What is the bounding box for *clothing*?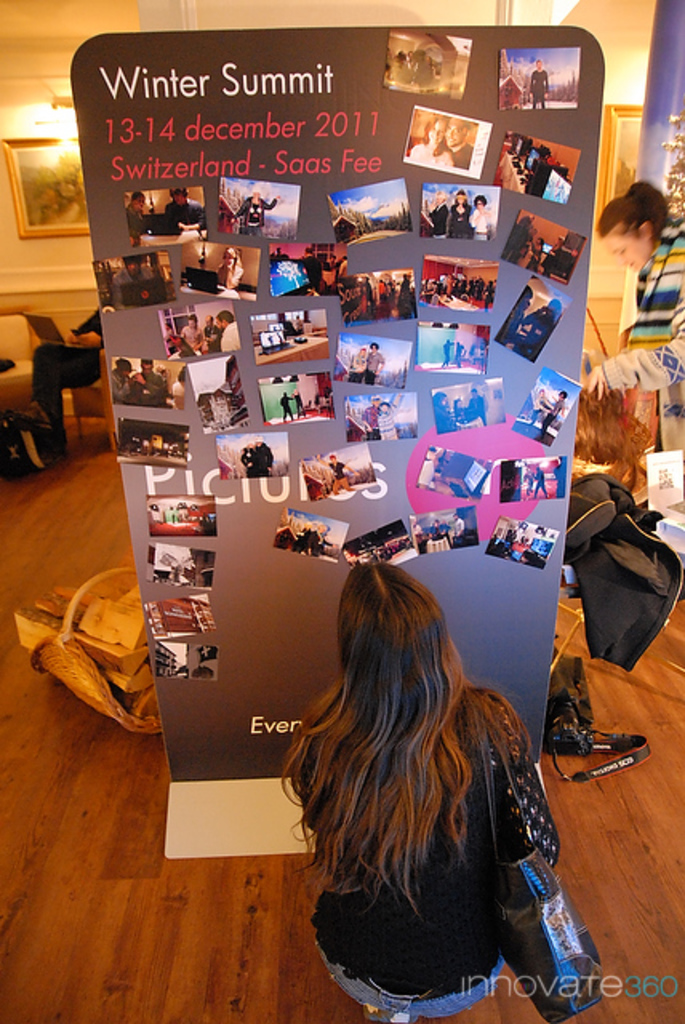
464 387 487 424.
